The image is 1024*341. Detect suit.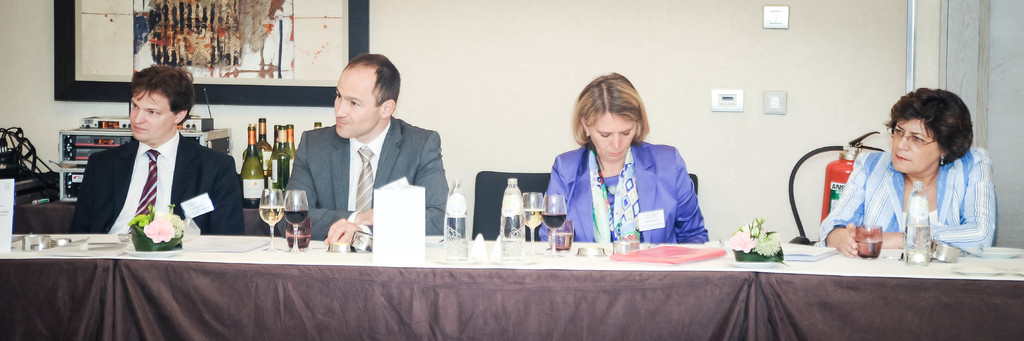
Detection: bbox=[534, 138, 710, 251].
